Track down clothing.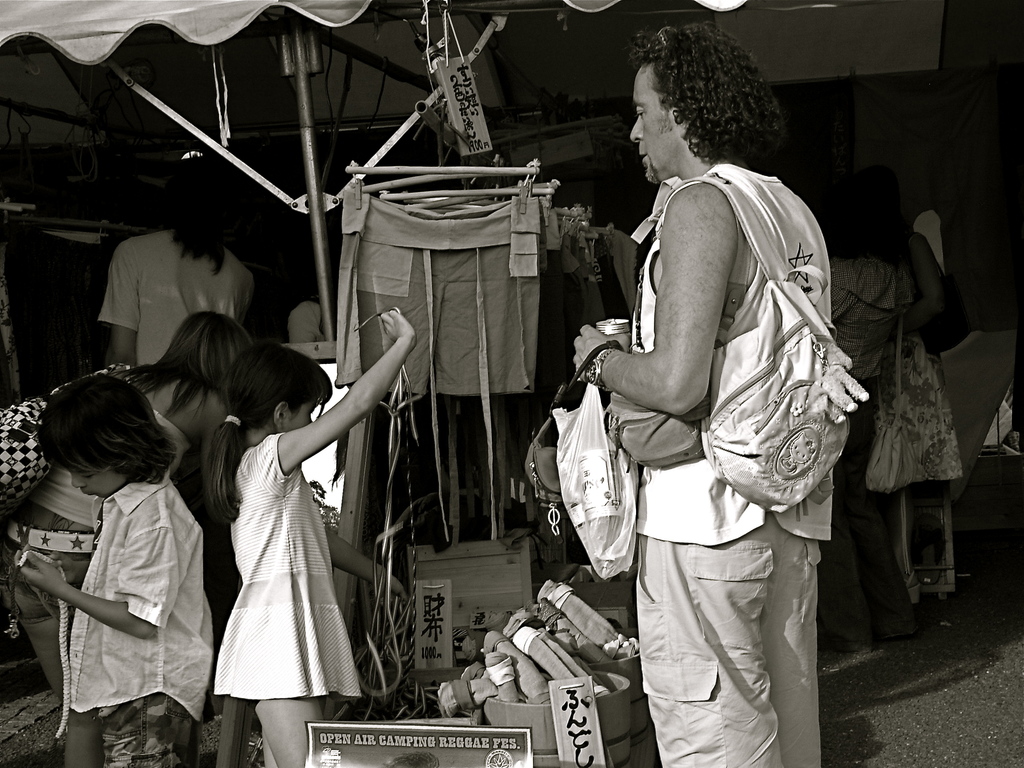
Tracked to {"x1": 153, "y1": 369, "x2": 220, "y2": 490}.
